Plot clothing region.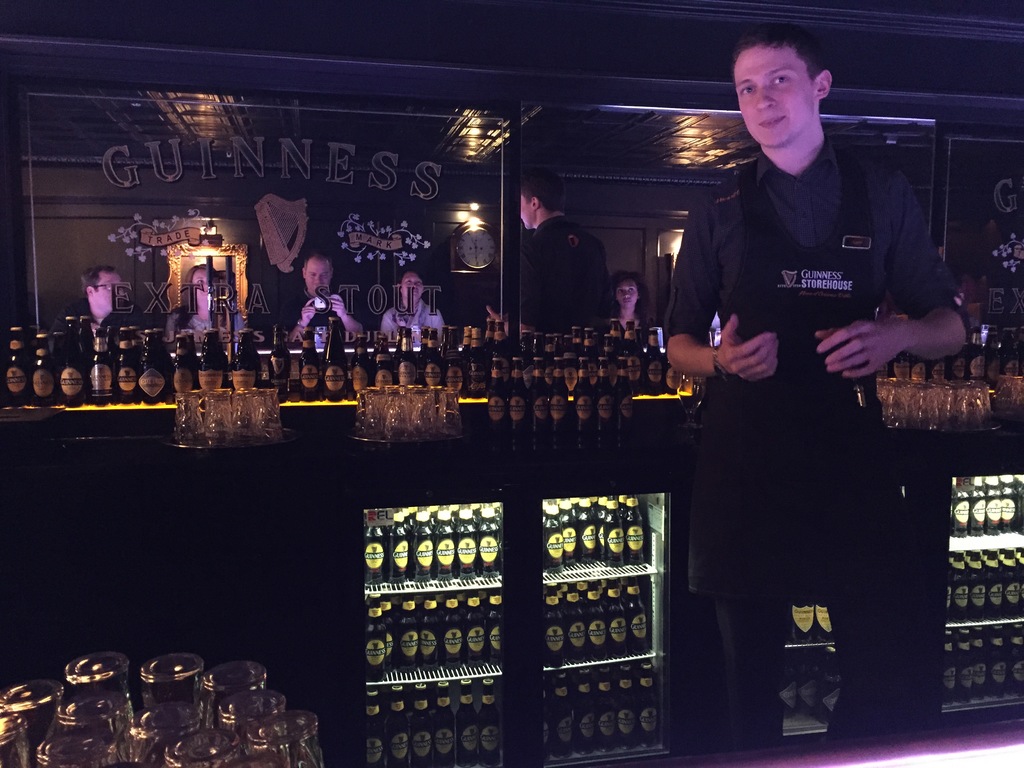
Plotted at [166,307,239,339].
